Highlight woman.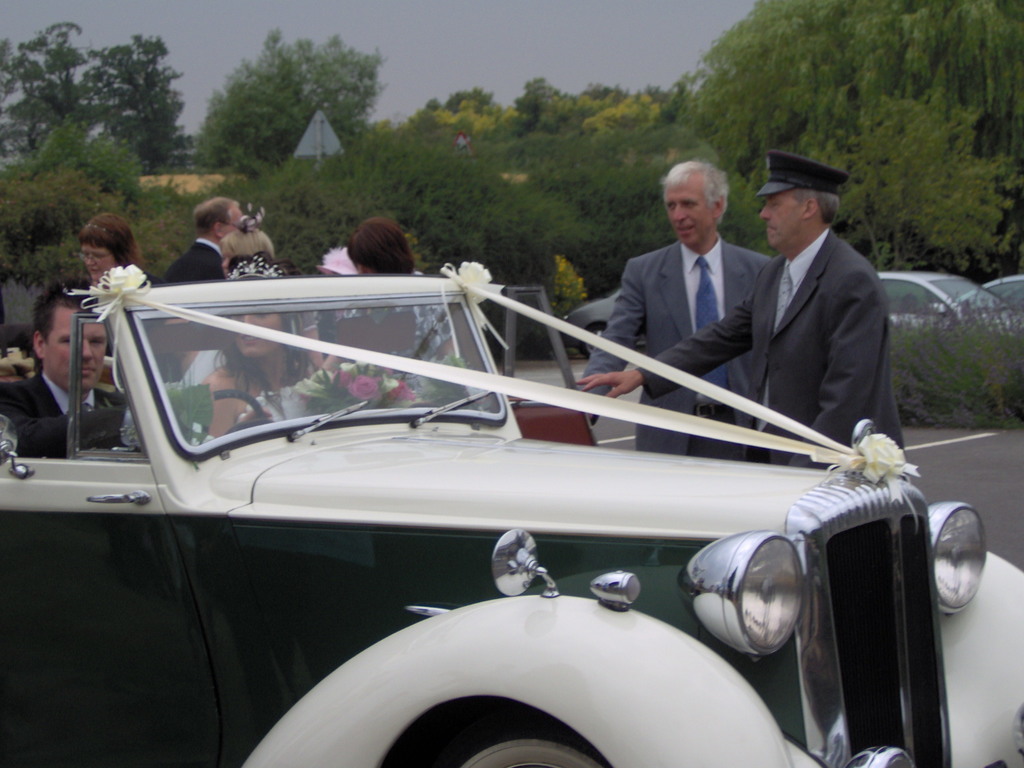
Highlighted region: [x1=328, y1=214, x2=474, y2=414].
